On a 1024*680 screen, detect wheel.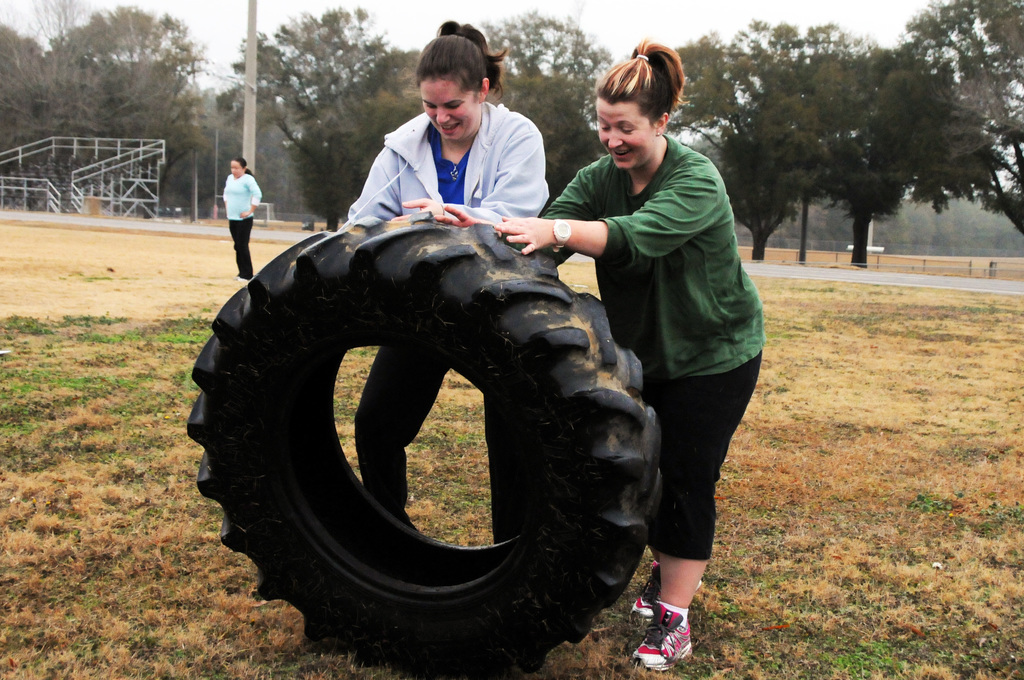
<box>232,238,650,629</box>.
